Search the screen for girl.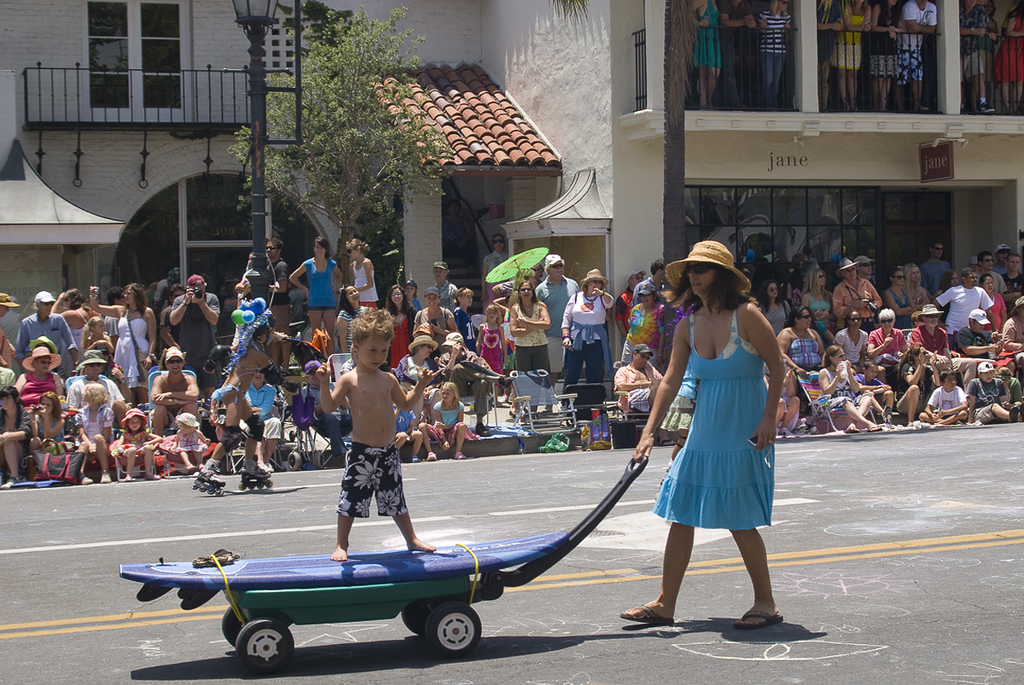
Found at select_region(13, 339, 67, 399).
